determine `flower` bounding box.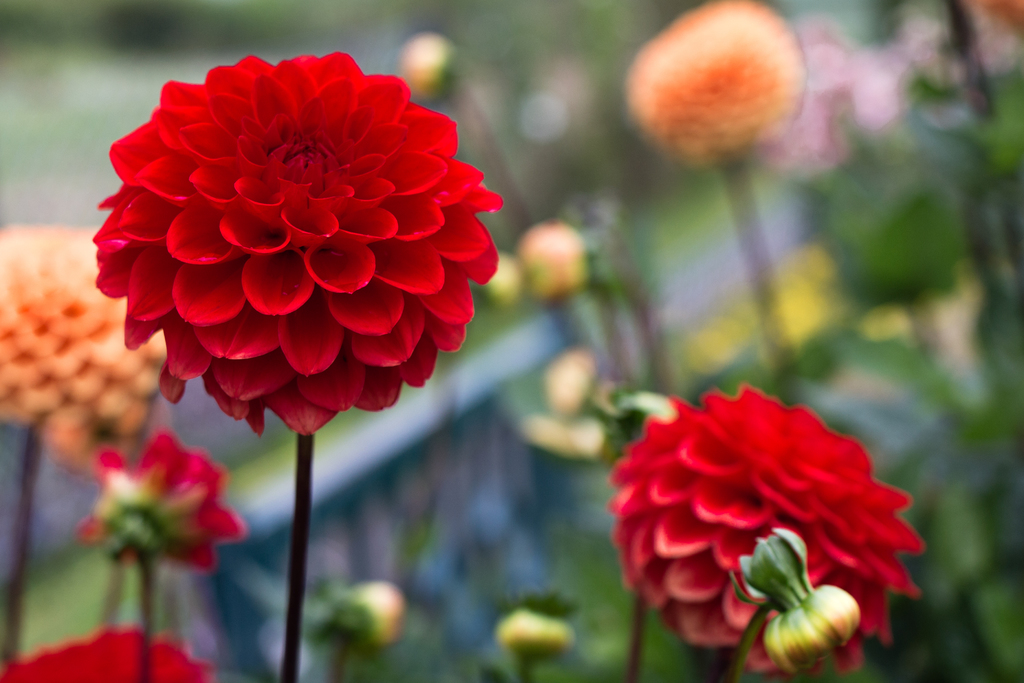
Determined: bbox=(93, 429, 253, 568).
